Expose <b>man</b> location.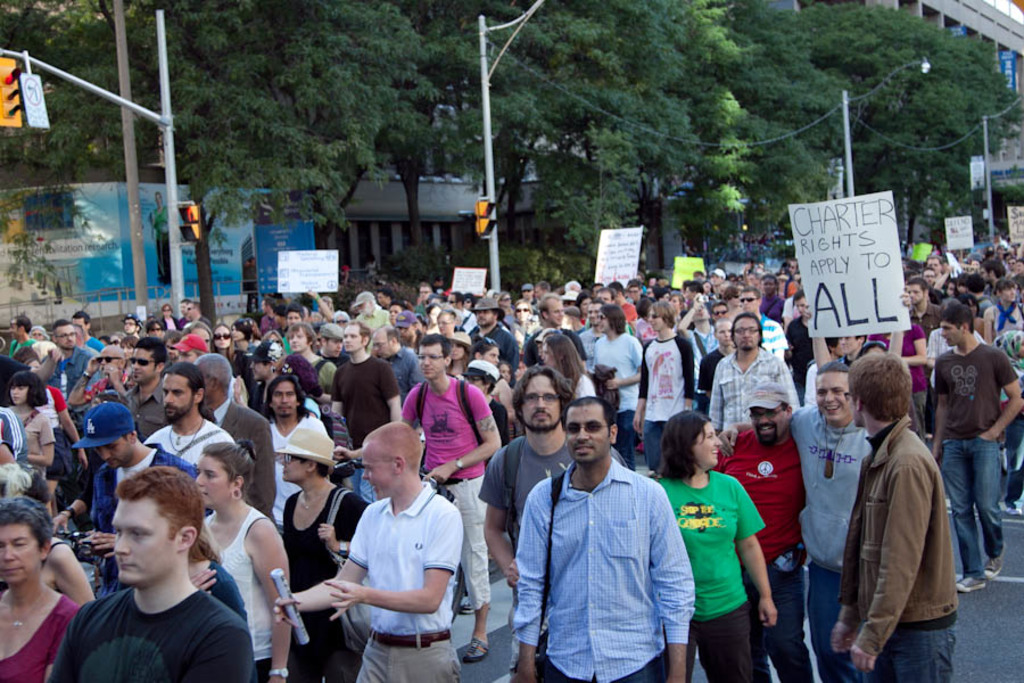
Exposed at x1=372, y1=326, x2=426, y2=401.
